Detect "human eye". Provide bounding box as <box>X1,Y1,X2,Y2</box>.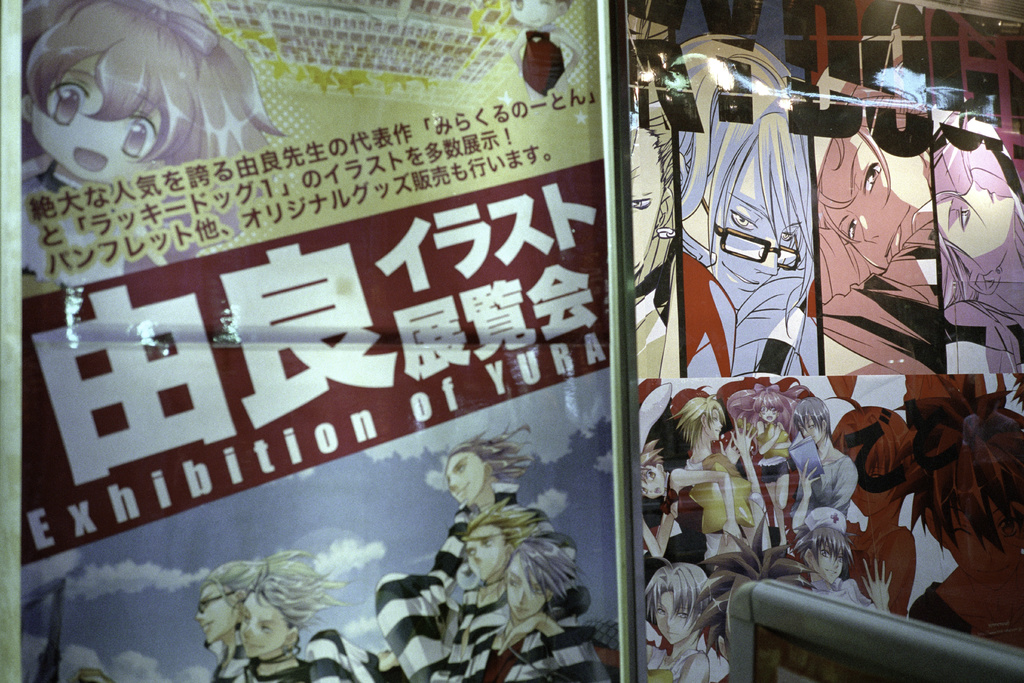
<box>121,110,156,160</box>.
